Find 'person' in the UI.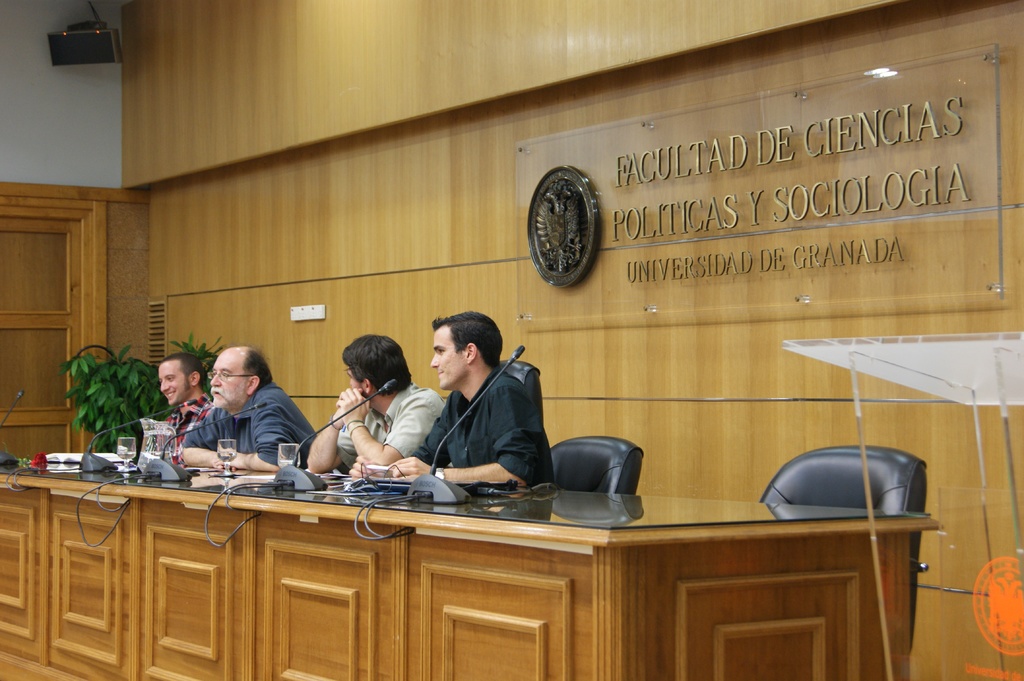
UI element at bbox=(343, 311, 549, 486).
